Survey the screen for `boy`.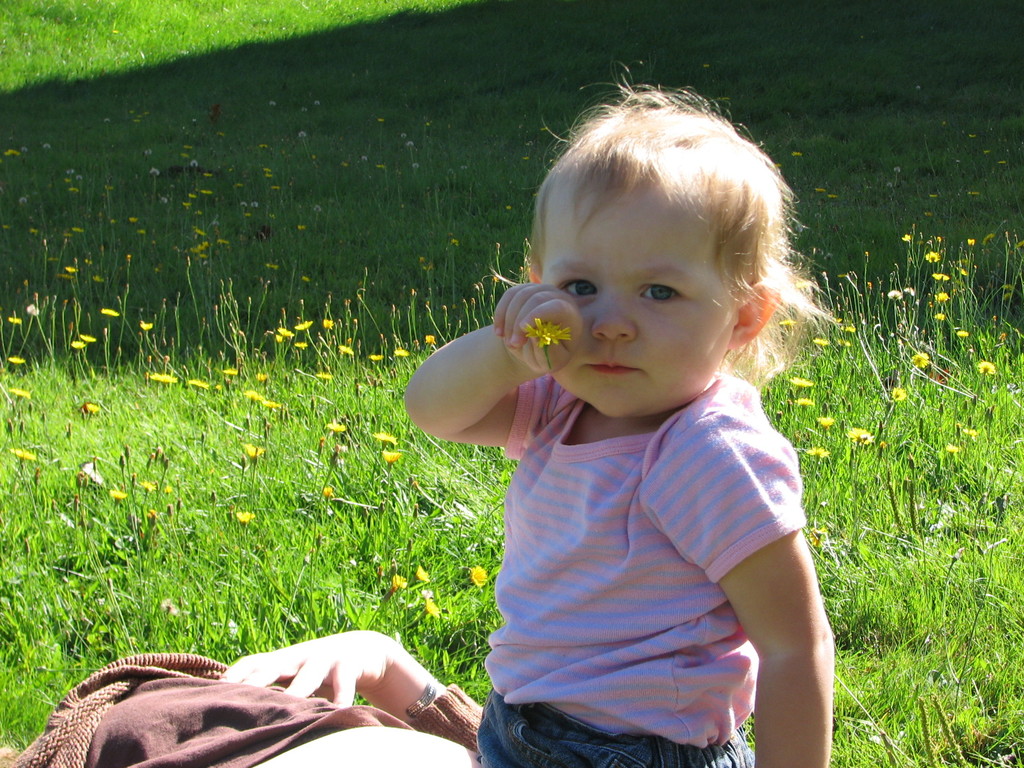
Survey found: <bbox>414, 58, 842, 509</bbox>.
